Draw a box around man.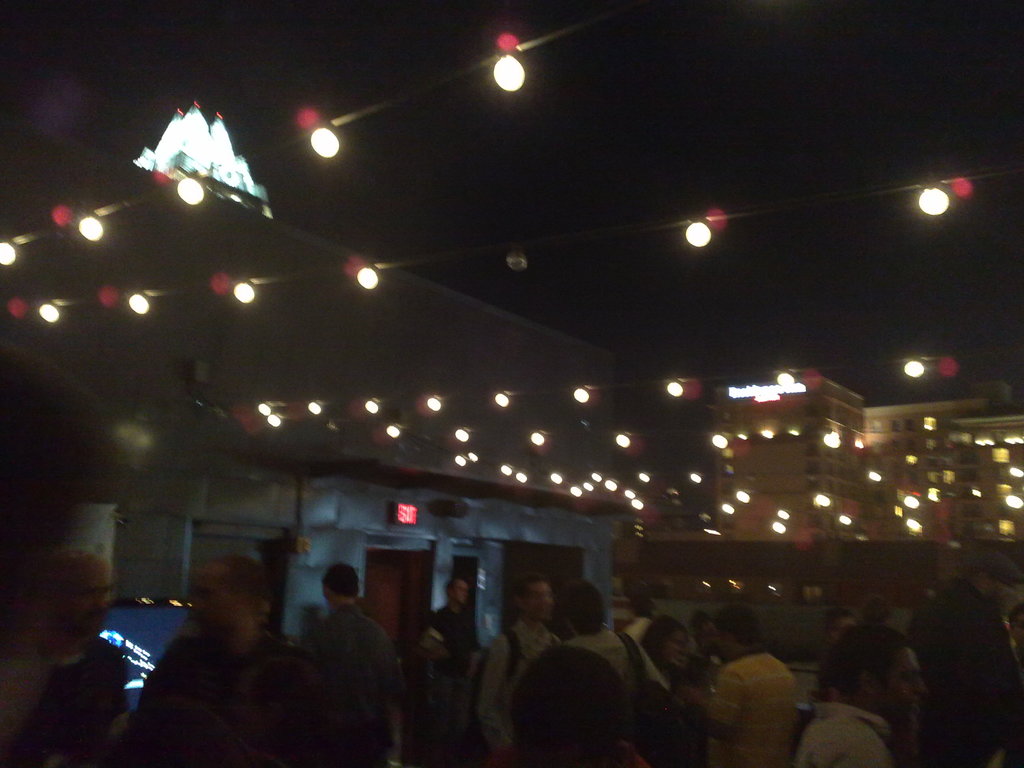
rect(481, 574, 559, 766).
